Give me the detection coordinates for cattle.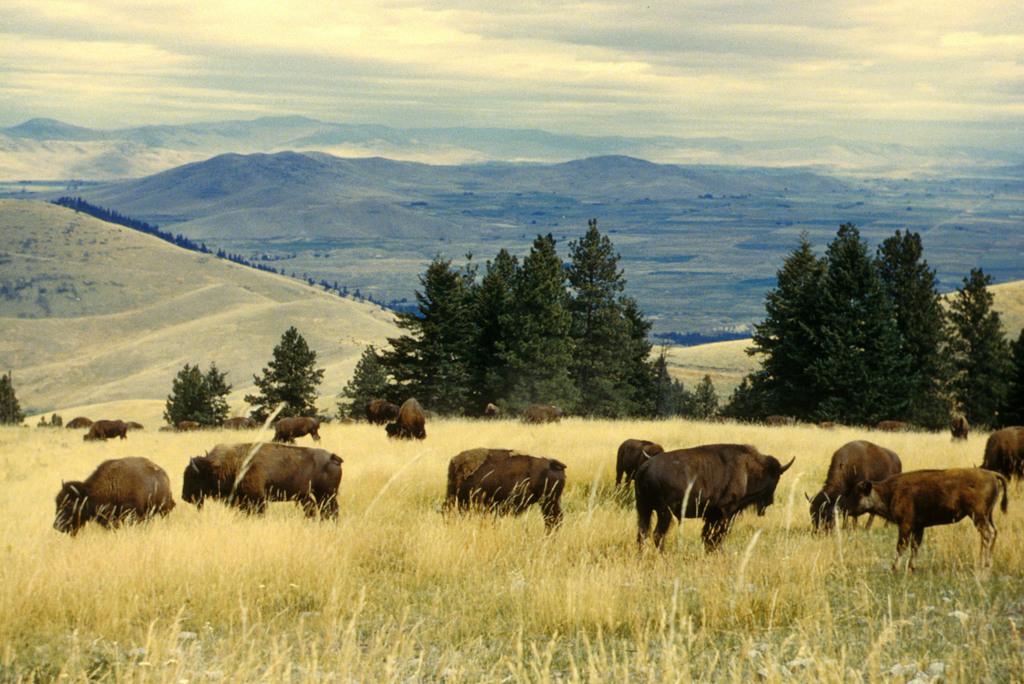
[left=621, top=437, right=794, bottom=566].
